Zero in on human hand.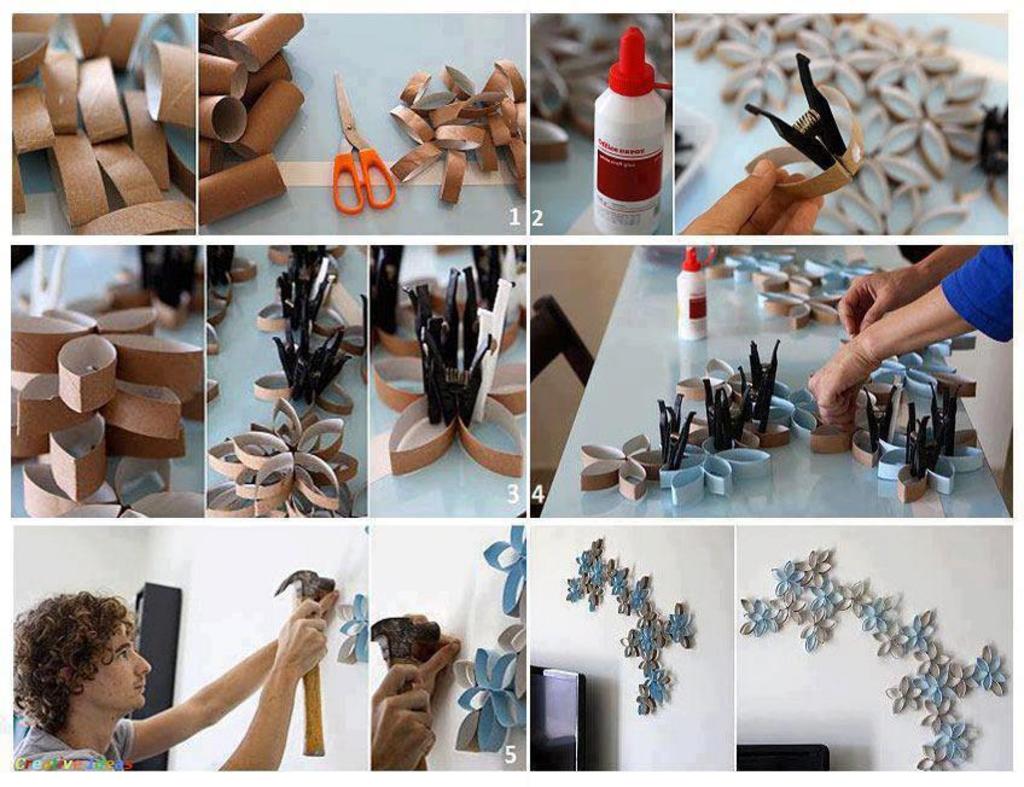
Zeroed in: rect(805, 339, 875, 426).
